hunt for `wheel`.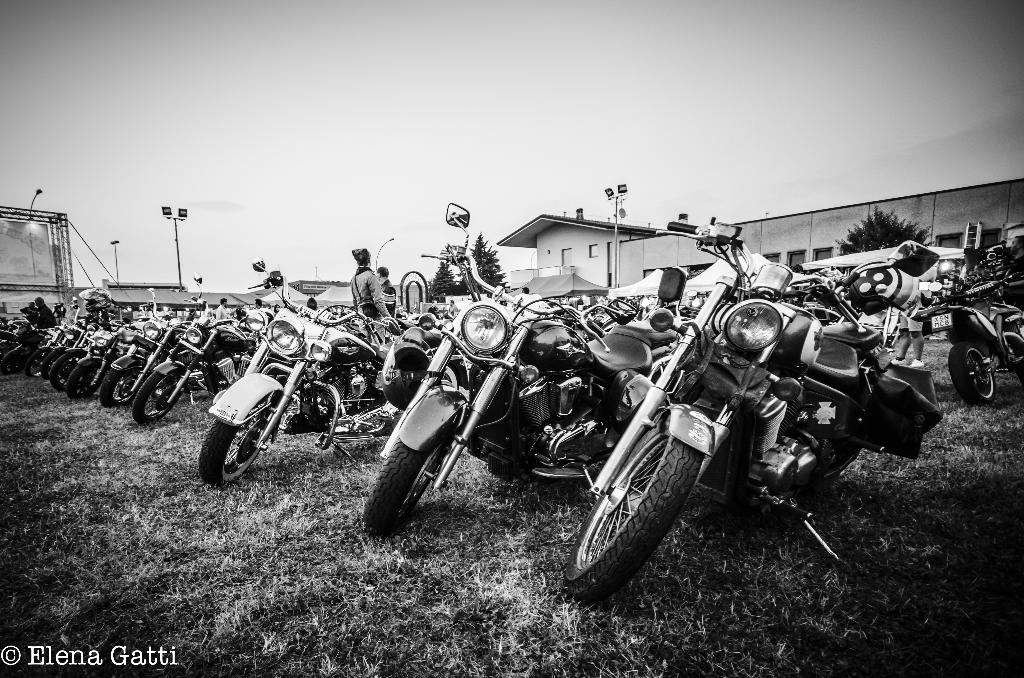
Hunted down at {"left": 360, "top": 435, "right": 451, "bottom": 535}.
